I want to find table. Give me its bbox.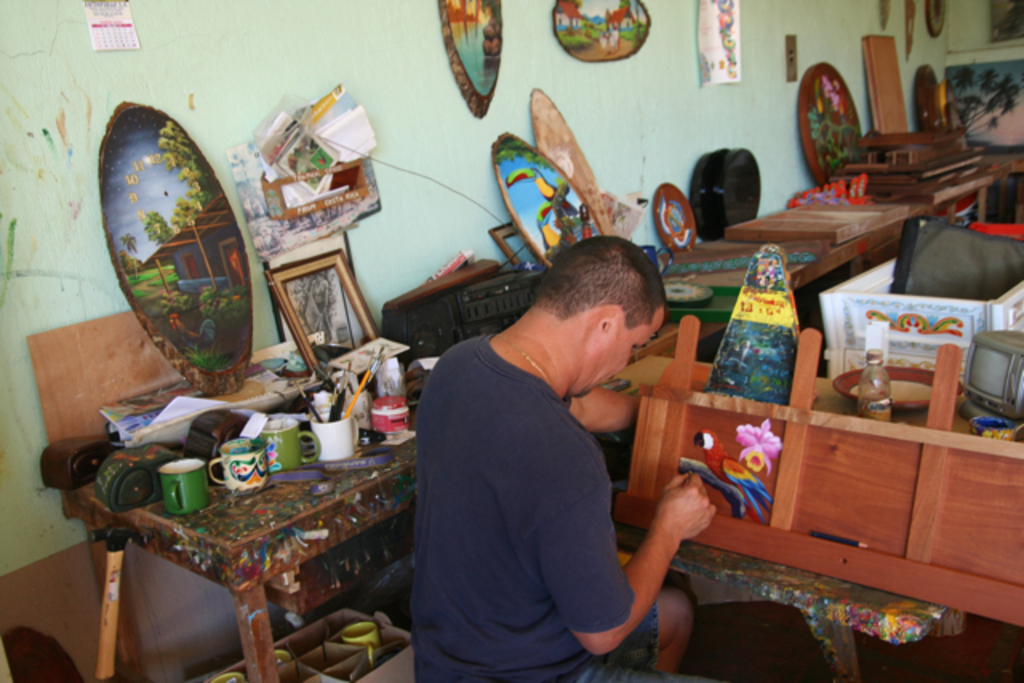
{"x1": 653, "y1": 149, "x2": 1022, "y2": 360}.
